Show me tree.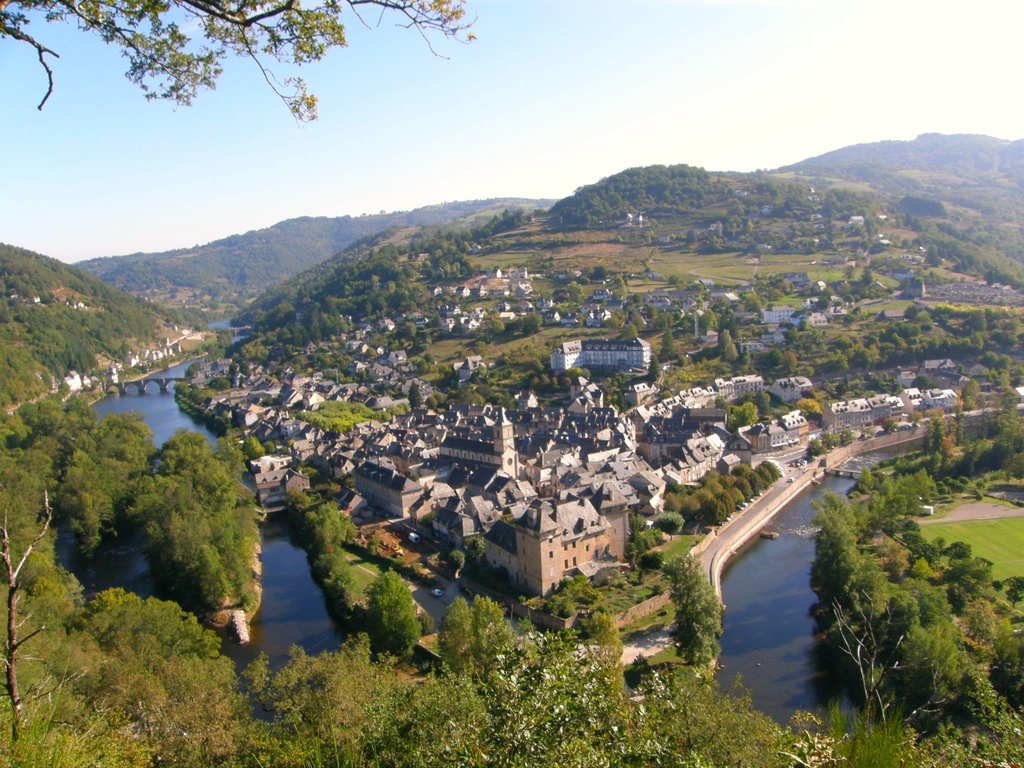
tree is here: crop(240, 441, 265, 472).
